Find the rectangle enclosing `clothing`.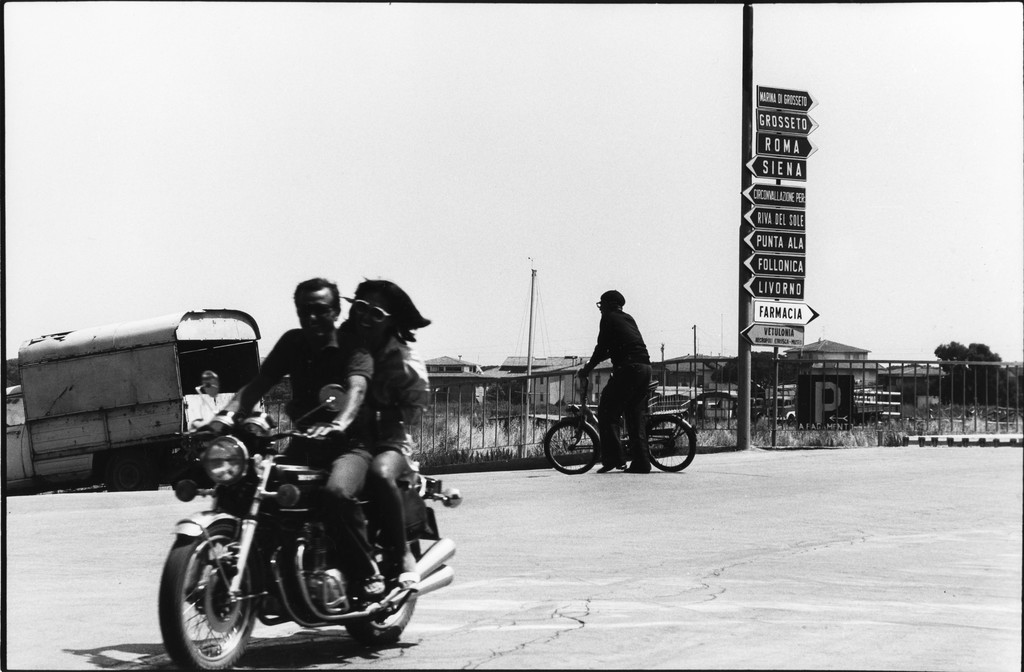
region(583, 284, 649, 456).
